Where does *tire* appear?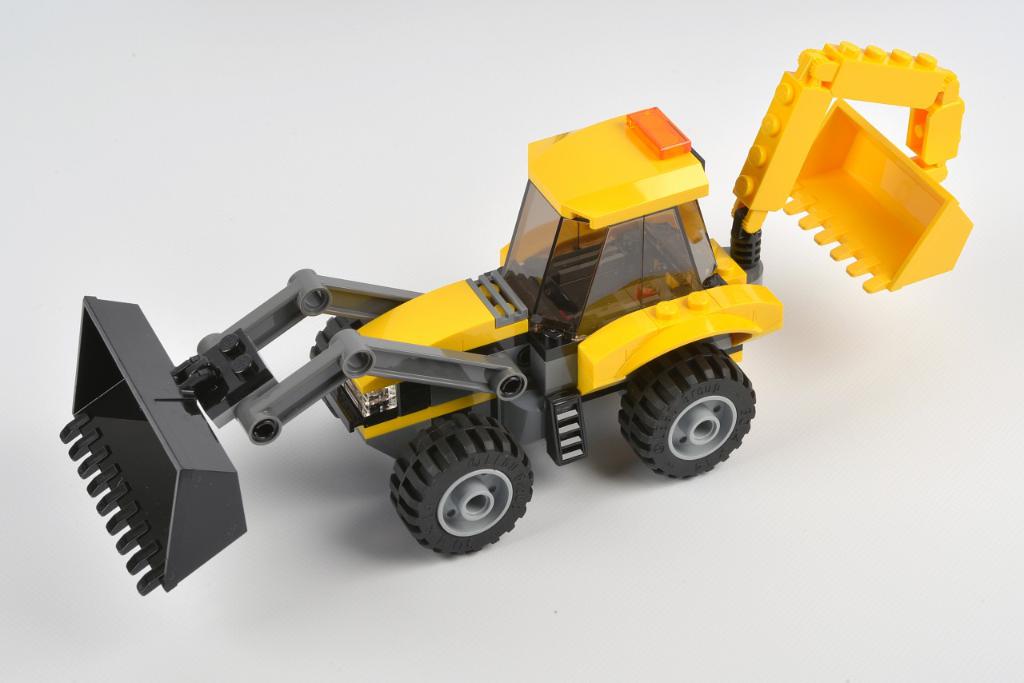
Appears at [374,417,542,565].
